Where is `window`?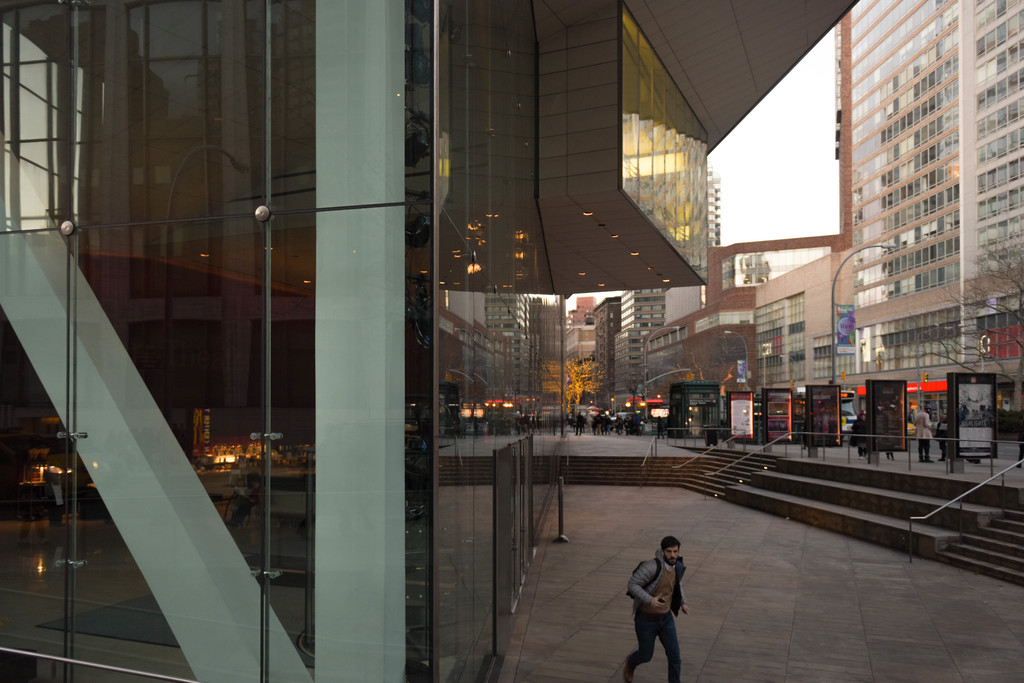
(851,72,954,144).
